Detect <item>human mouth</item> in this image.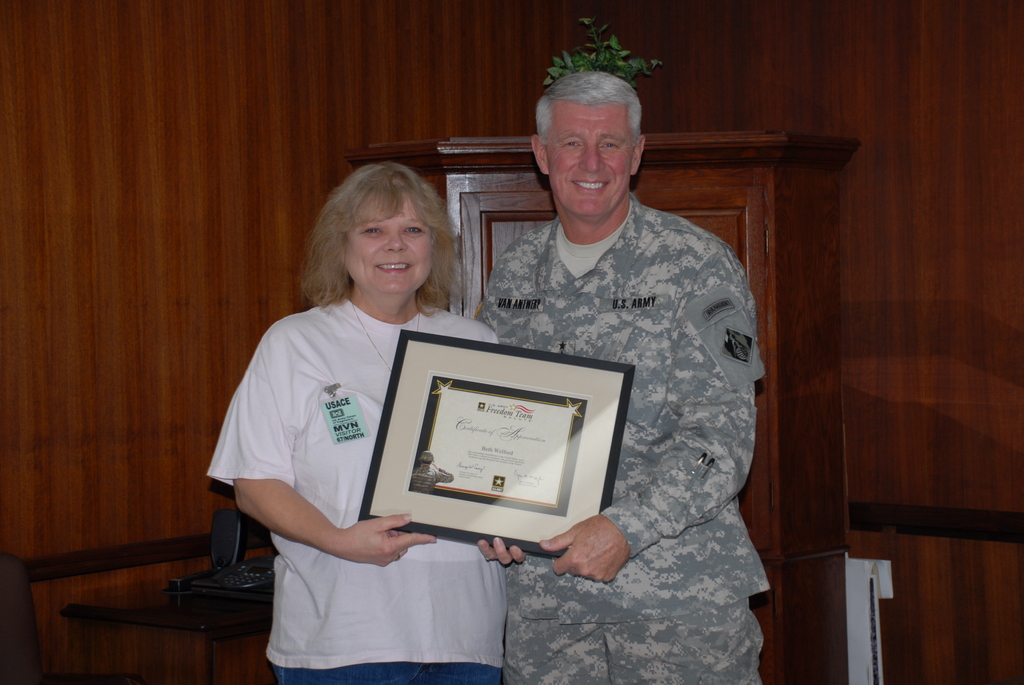
Detection: [371, 258, 414, 275].
